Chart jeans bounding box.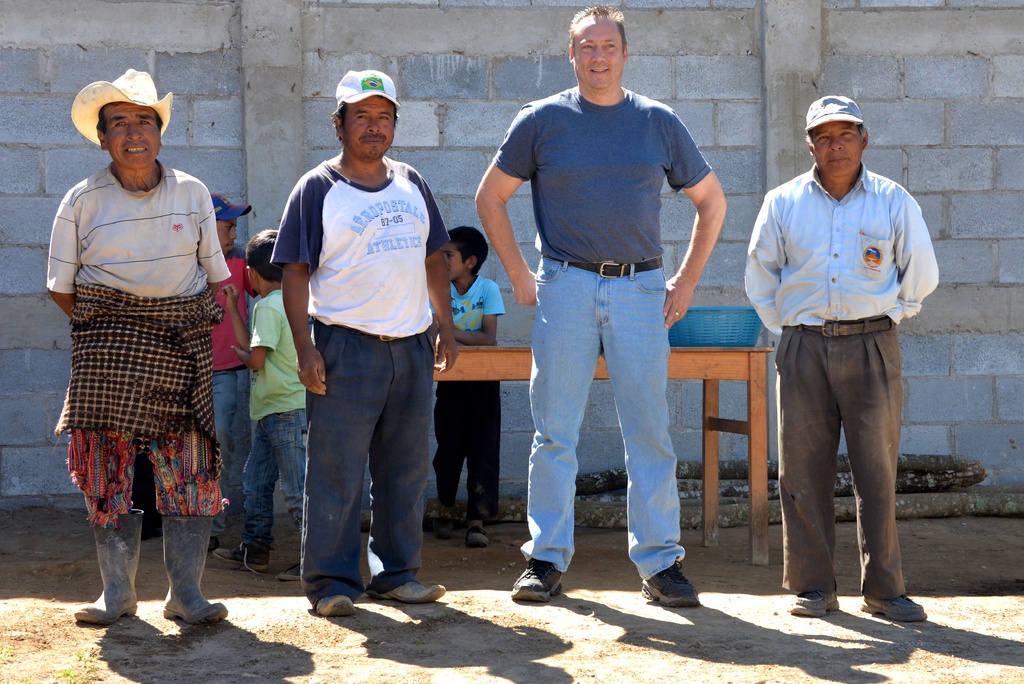
Charted: bbox=[211, 368, 237, 532].
